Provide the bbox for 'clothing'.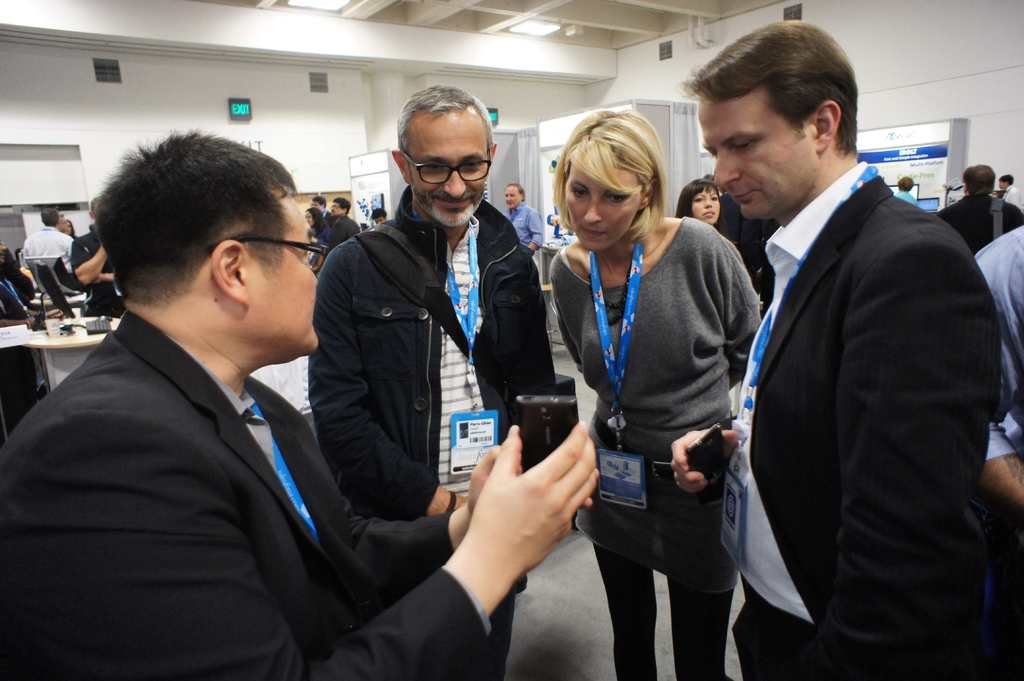
region(74, 229, 125, 313).
